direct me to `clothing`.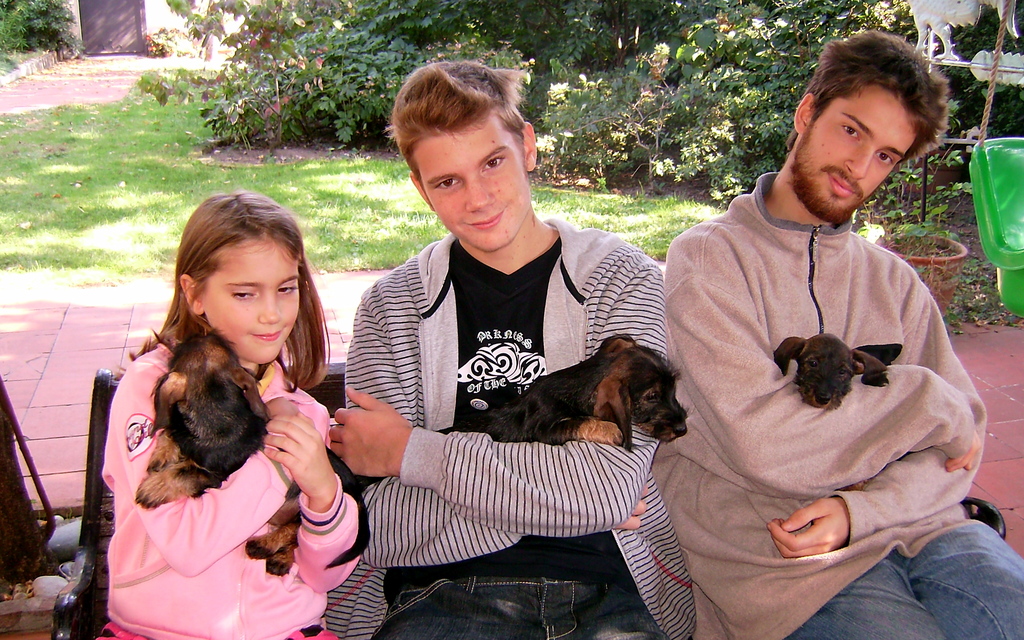
Direction: {"x1": 346, "y1": 219, "x2": 694, "y2": 639}.
